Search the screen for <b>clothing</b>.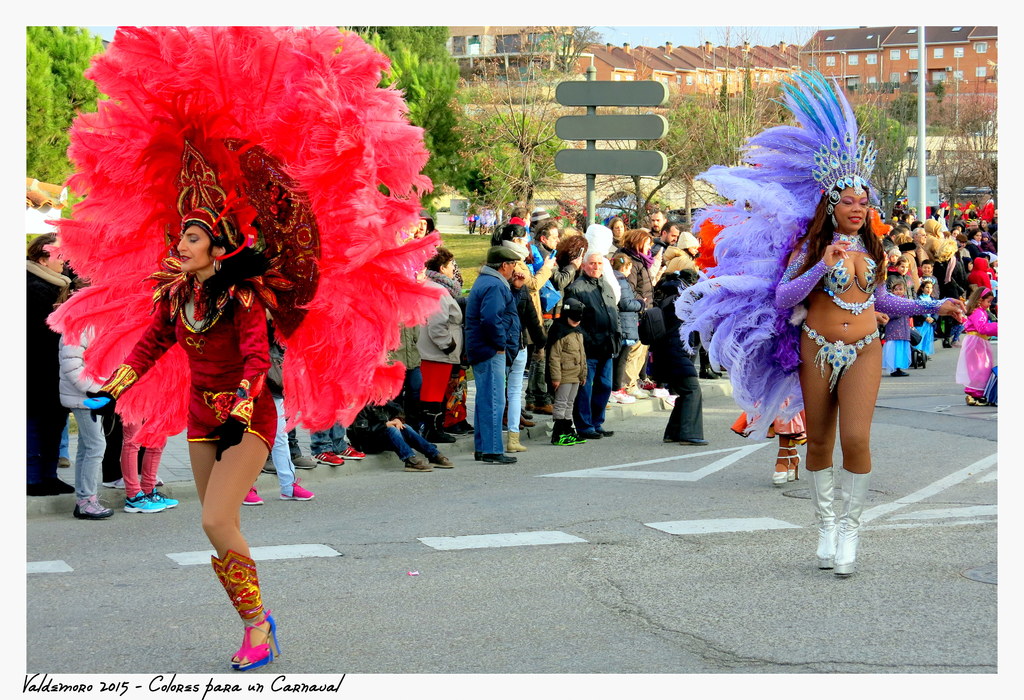
Found at {"x1": 566, "y1": 269, "x2": 620, "y2": 431}.
